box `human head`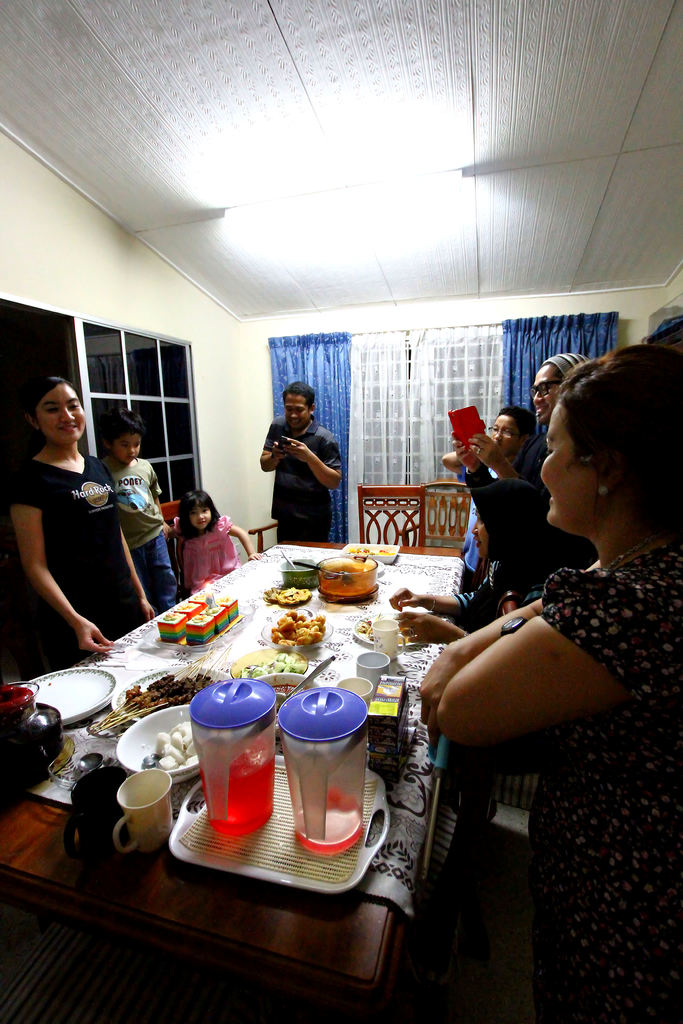
box(490, 408, 532, 457)
